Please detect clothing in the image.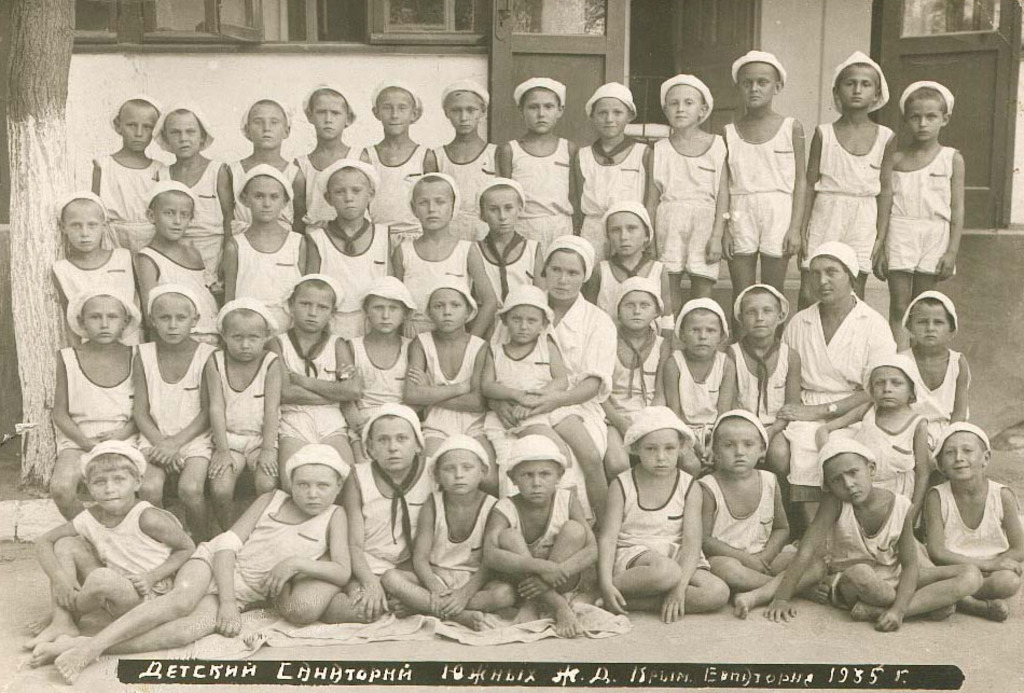
left=529, top=279, right=614, bottom=461.
